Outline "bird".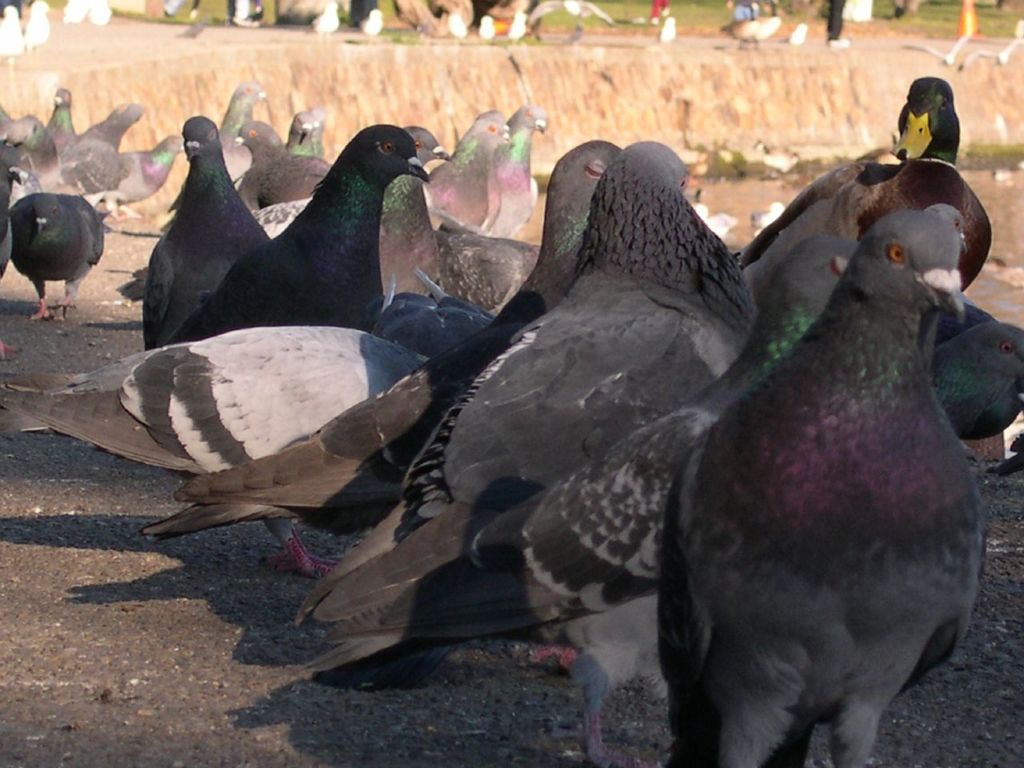
Outline: crop(529, 0, 615, 31).
